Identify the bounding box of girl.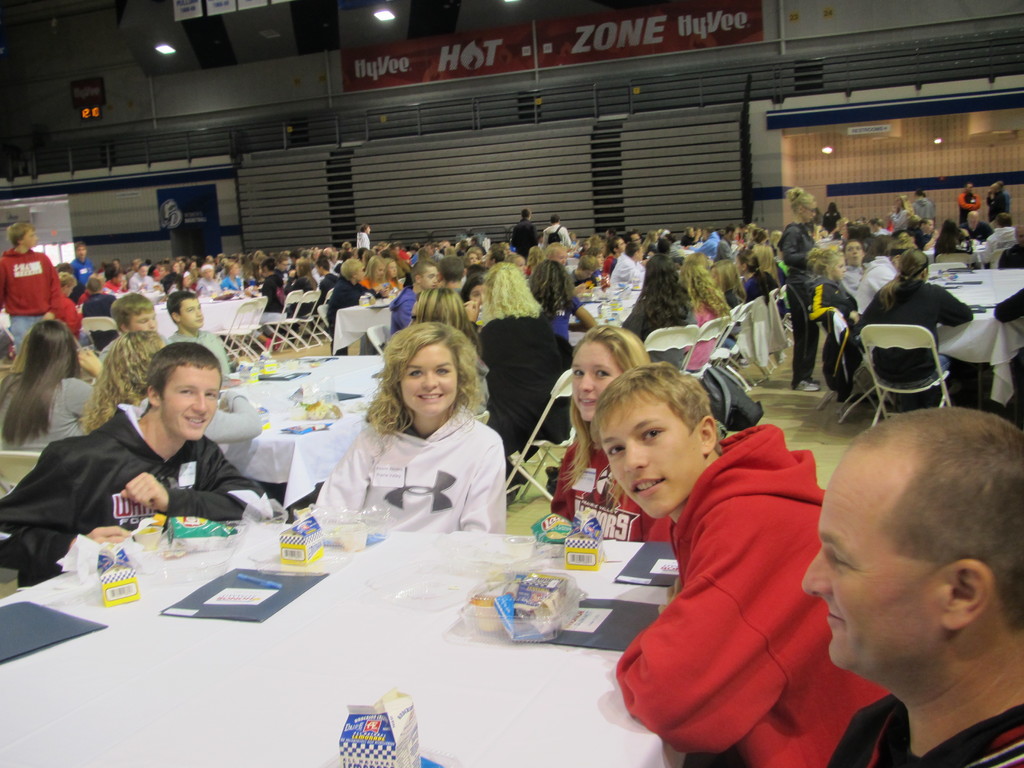
308/323/512/534.
